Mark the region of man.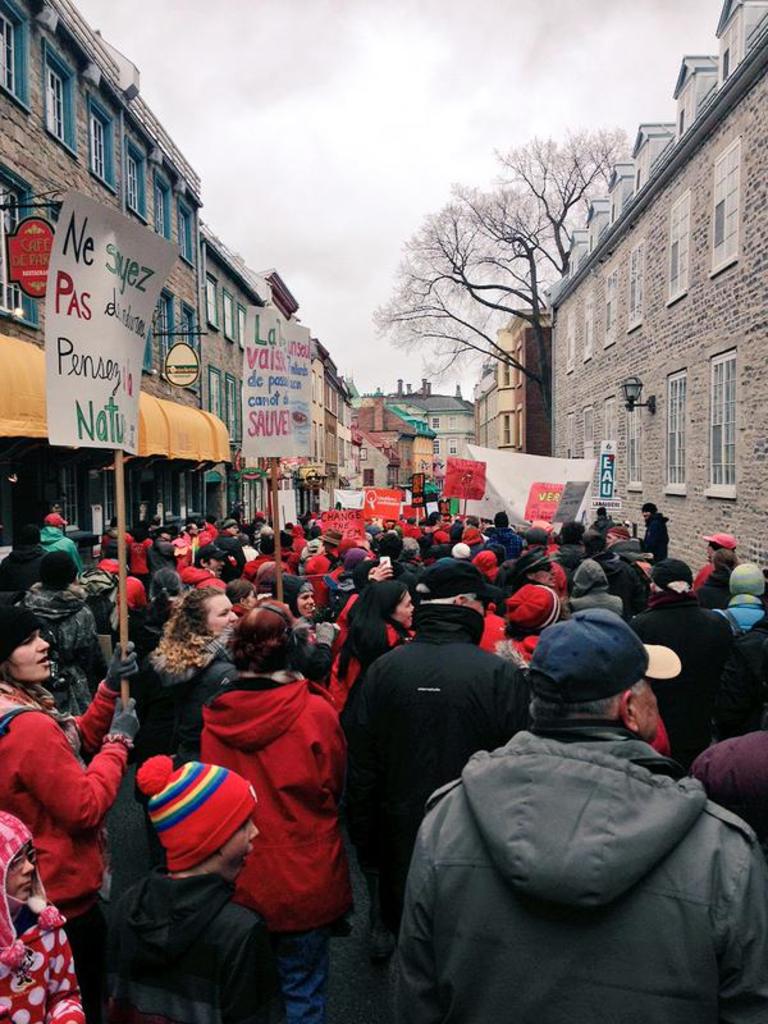
Region: <box>484,502,525,548</box>.
